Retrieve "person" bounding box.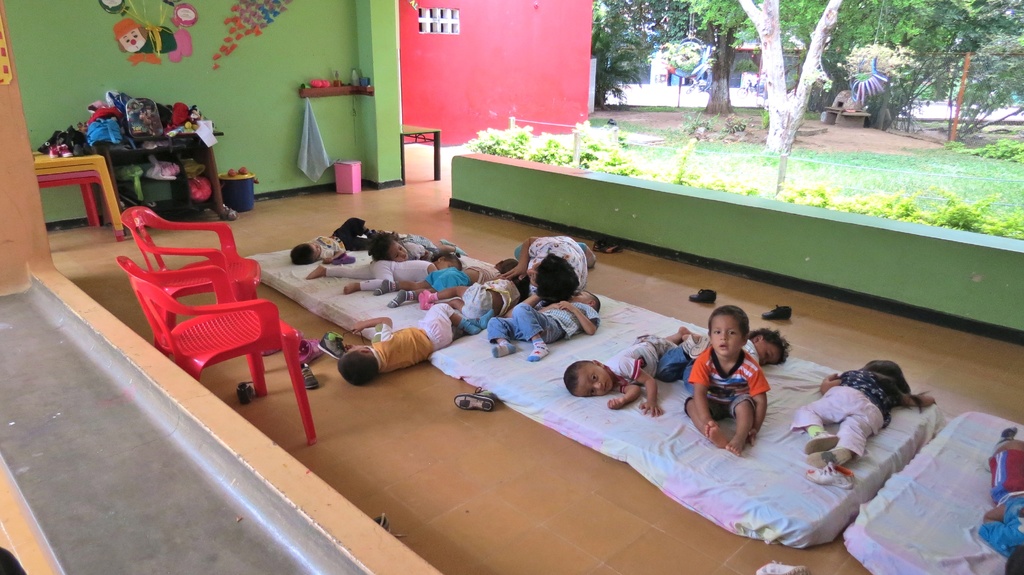
Bounding box: x1=734, y1=331, x2=781, y2=366.
